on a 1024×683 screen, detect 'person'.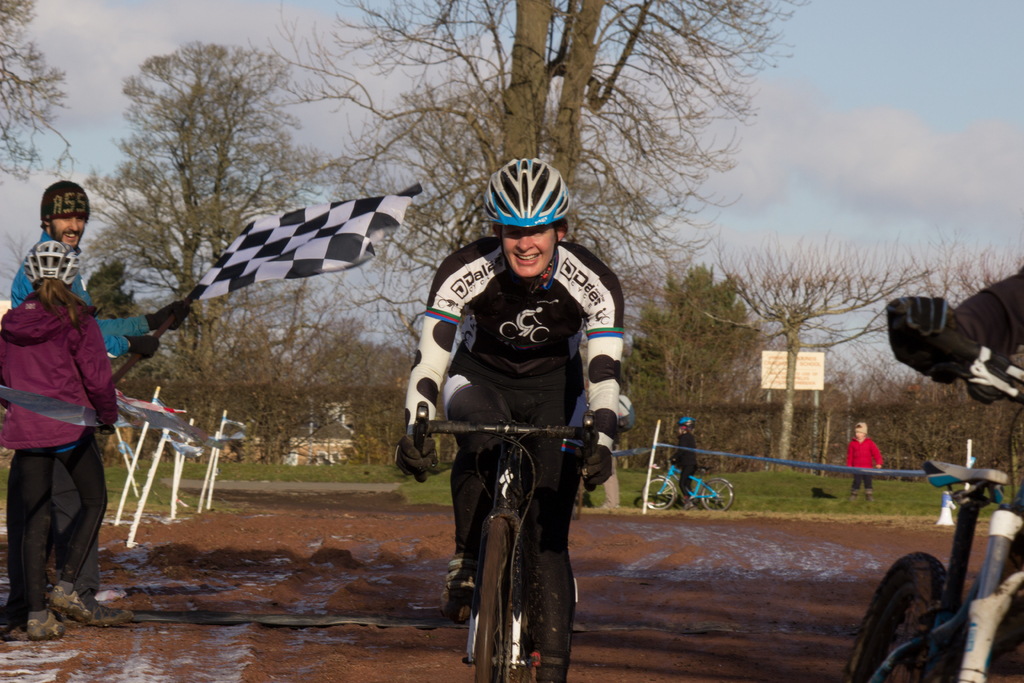
(0,242,120,643).
